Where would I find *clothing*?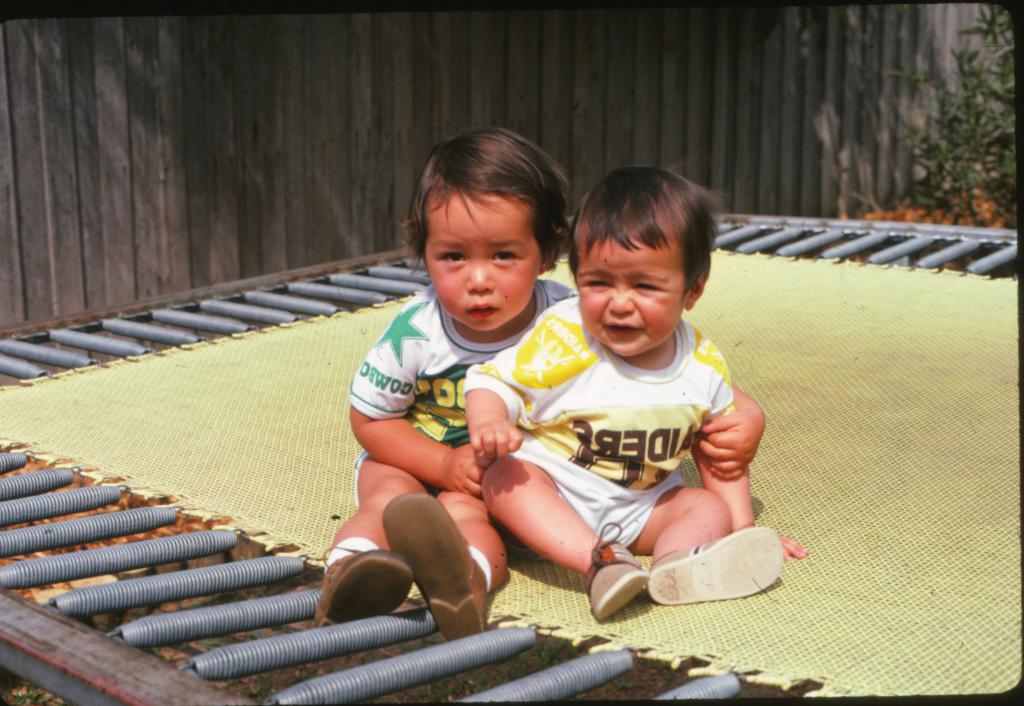
At region(461, 295, 734, 560).
